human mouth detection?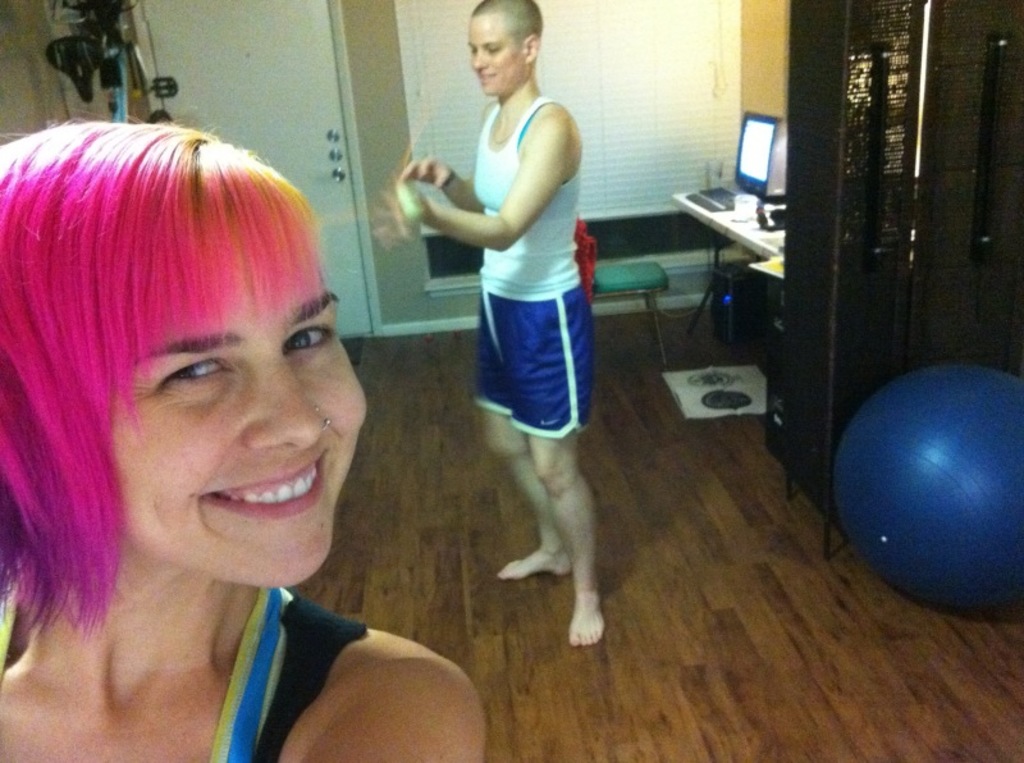
x1=193, y1=447, x2=335, y2=526
